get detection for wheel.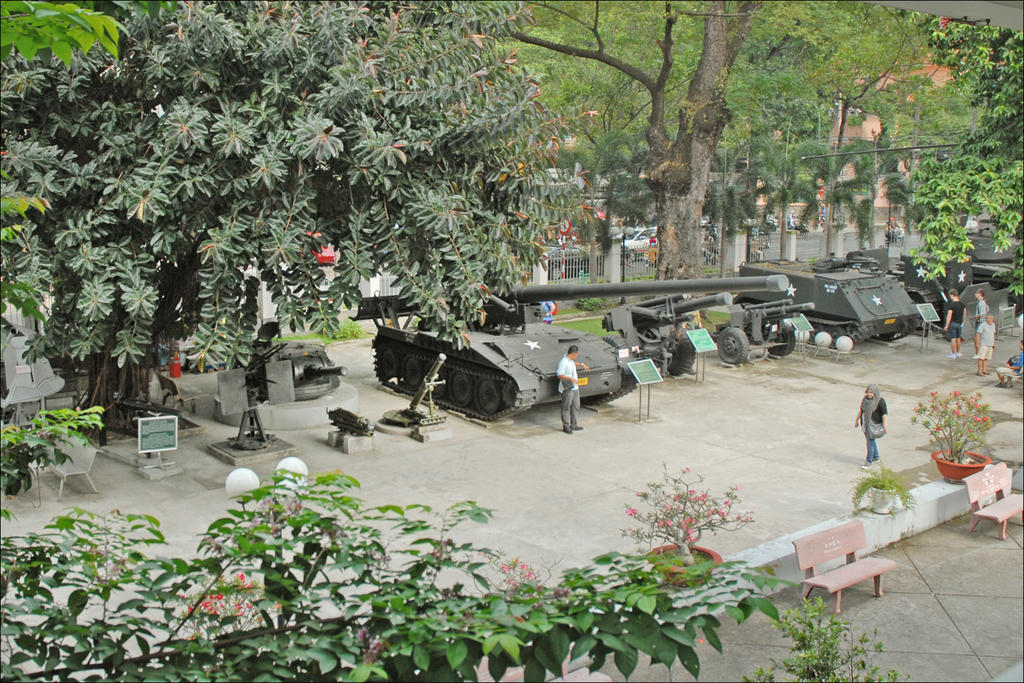
Detection: detection(380, 346, 401, 382).
